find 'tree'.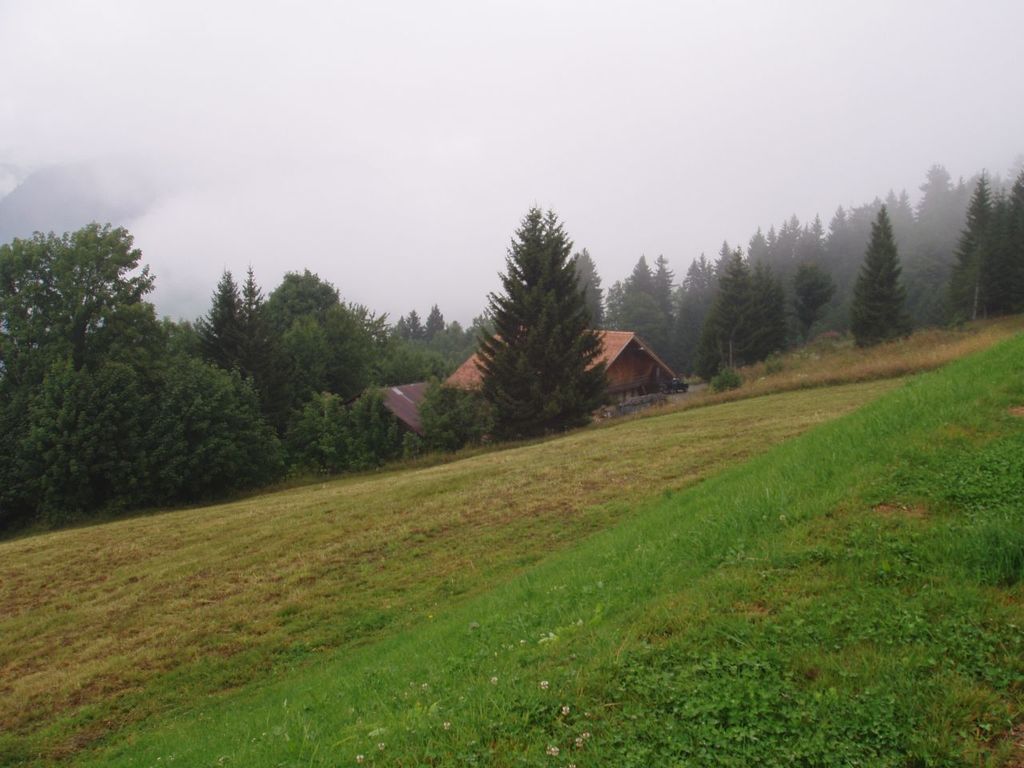
x1=400 y1=310 x2=434 y2=344.
